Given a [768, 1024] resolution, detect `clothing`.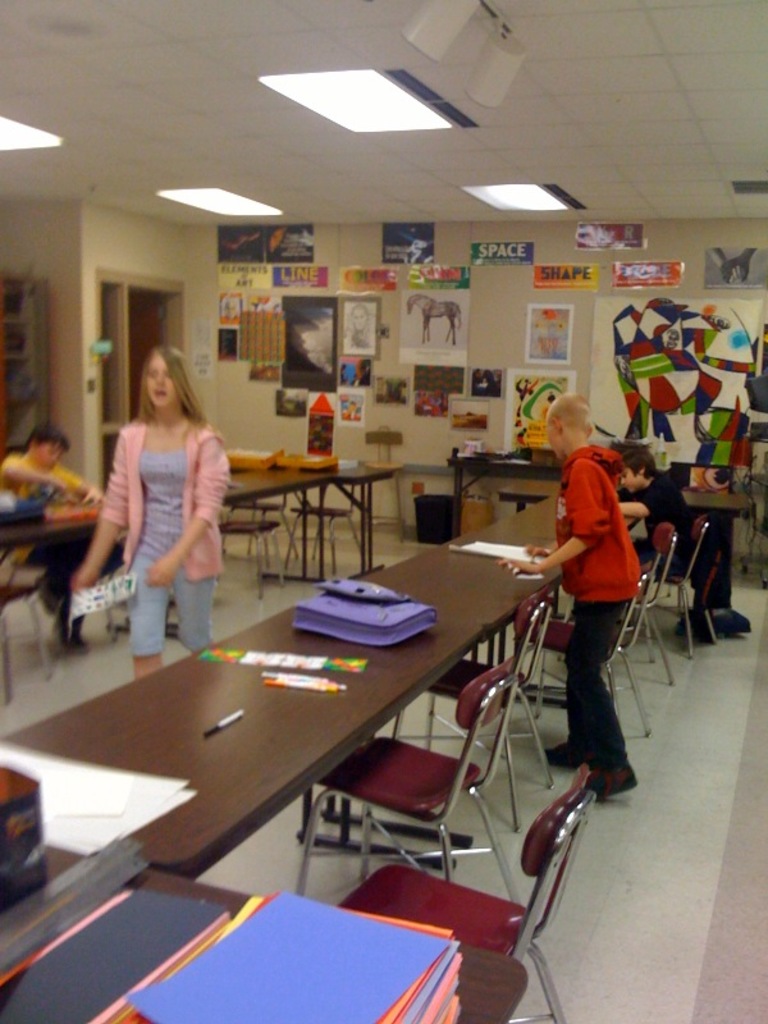
detection(0, 448, 82, 549).
